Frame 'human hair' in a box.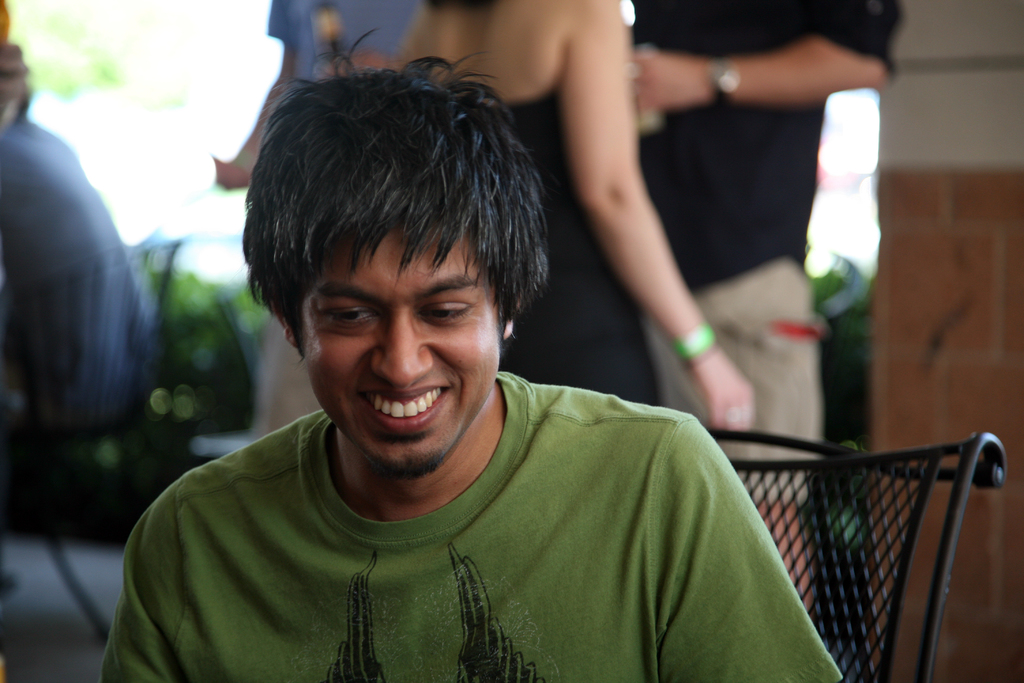
rect(232, 29, 535, 420).
